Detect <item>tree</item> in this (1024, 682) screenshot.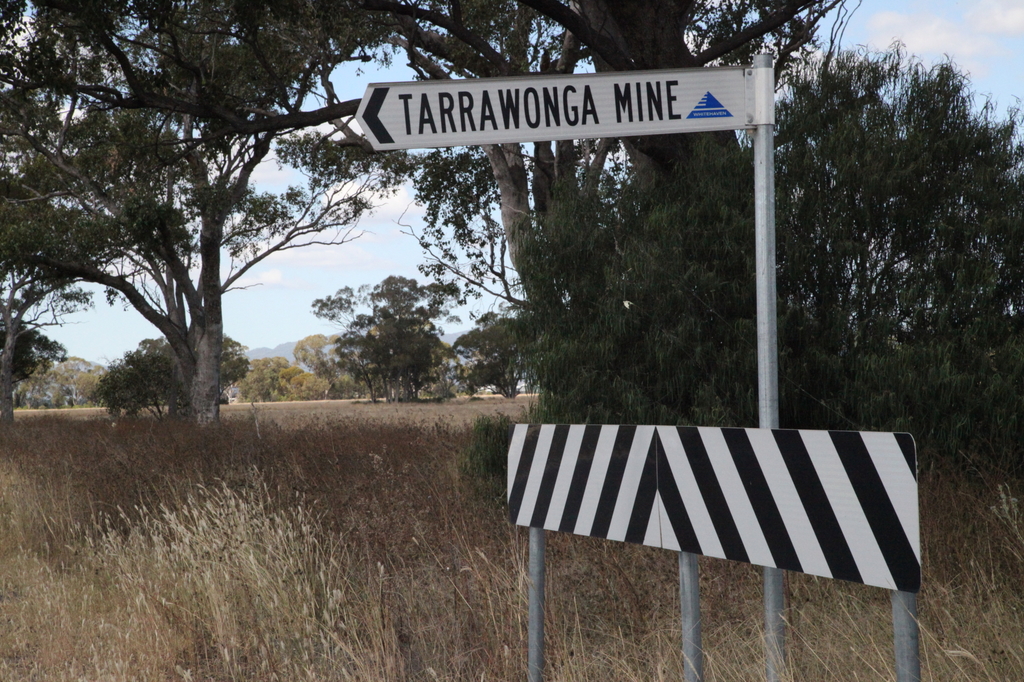
Detection: BBox(508, 52, 1023, 476).
